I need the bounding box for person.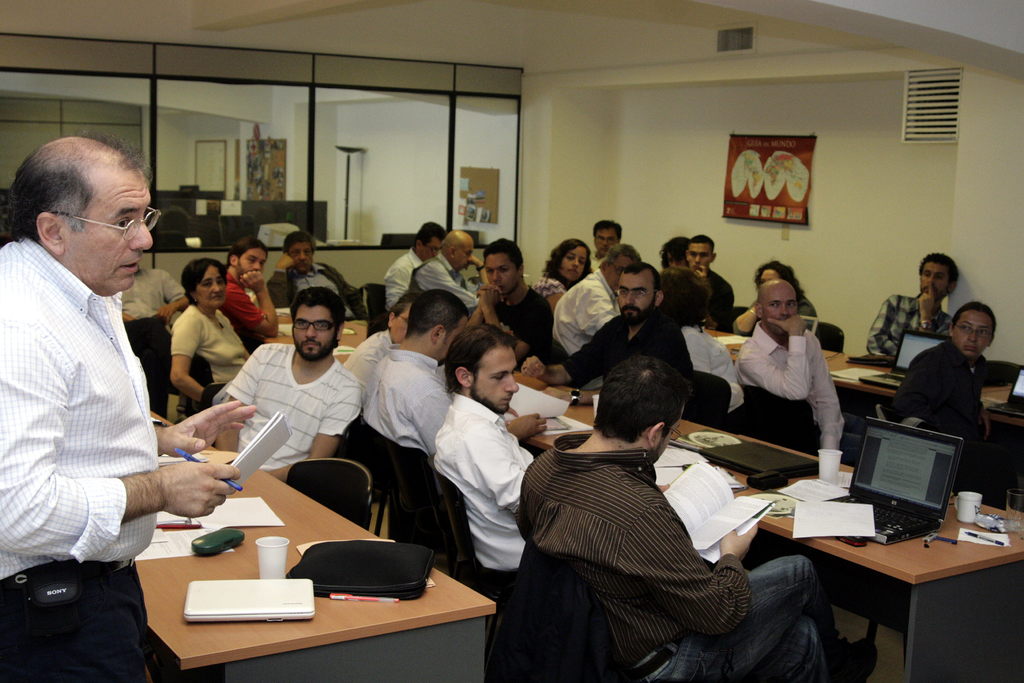
Here it is: 667, 278, 748, 421.
